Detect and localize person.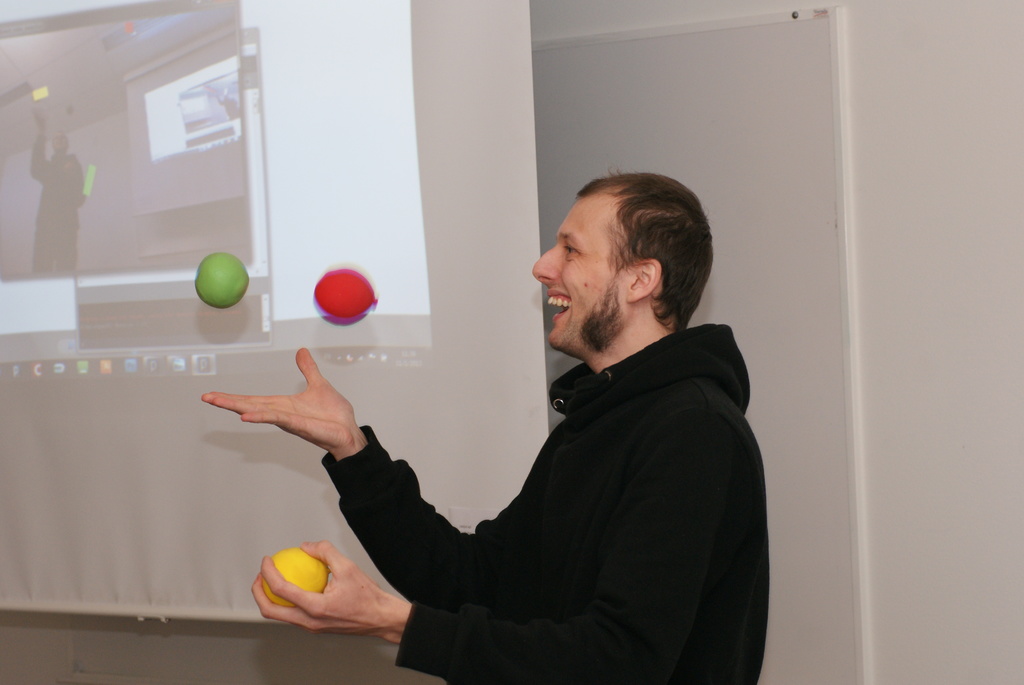
Localized at locate(195, 171, 762, 684).
